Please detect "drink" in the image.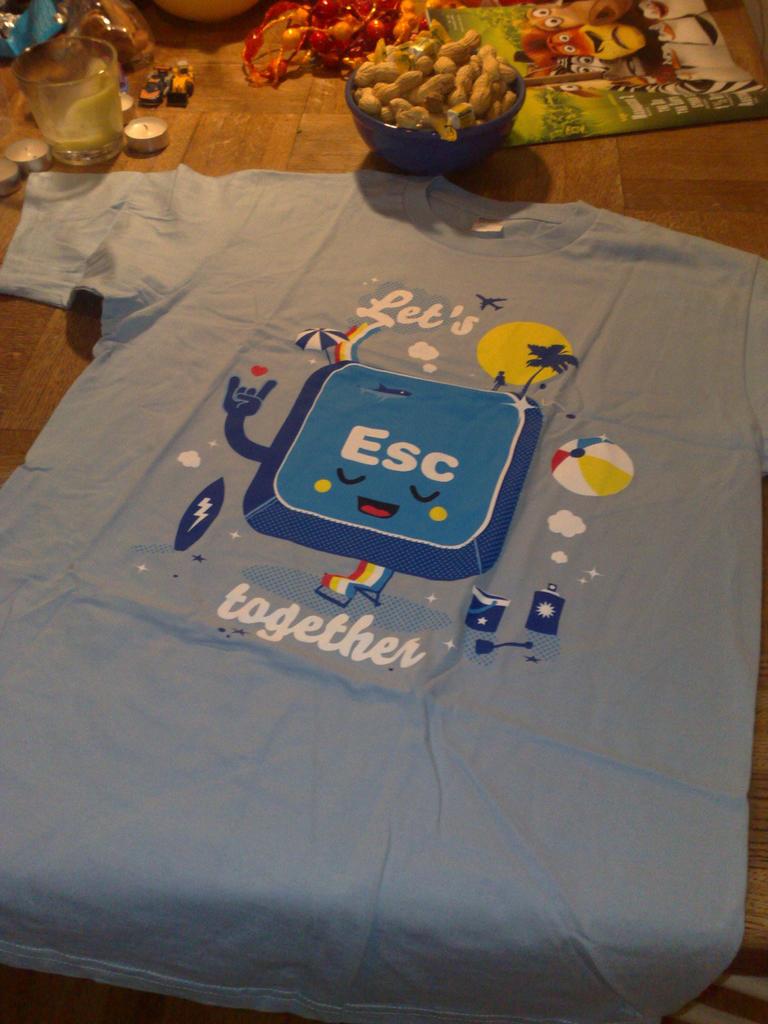
crop(8, 35, 125, 166).
